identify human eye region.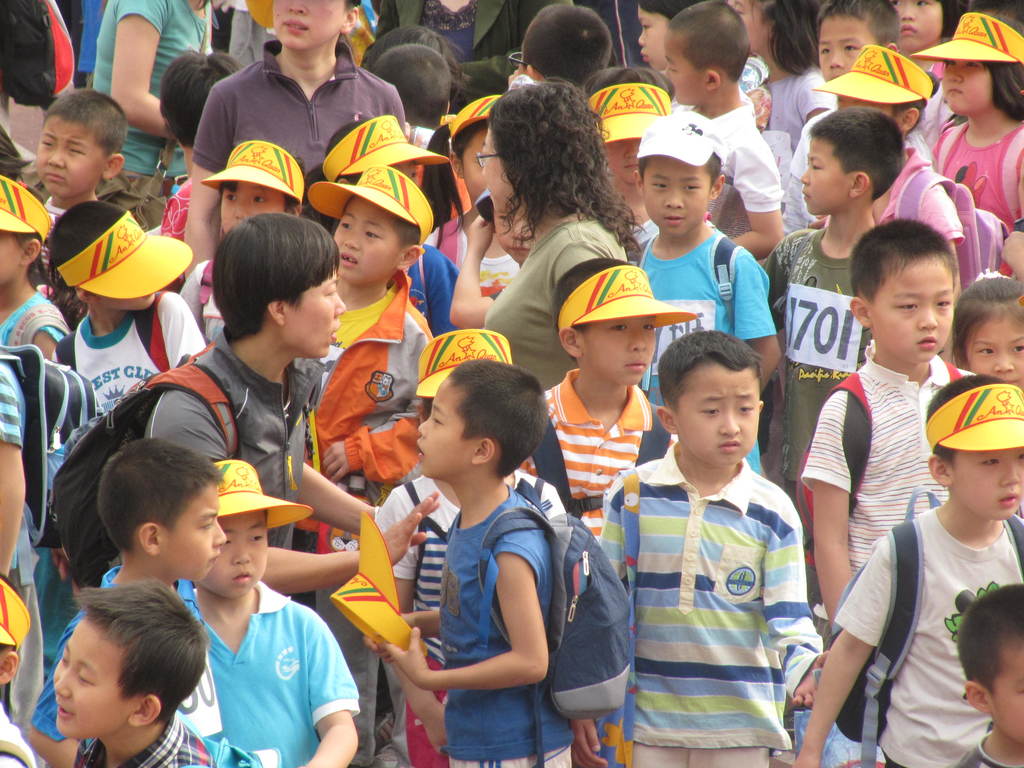
Region: detection(650, 183, 669, 192).
